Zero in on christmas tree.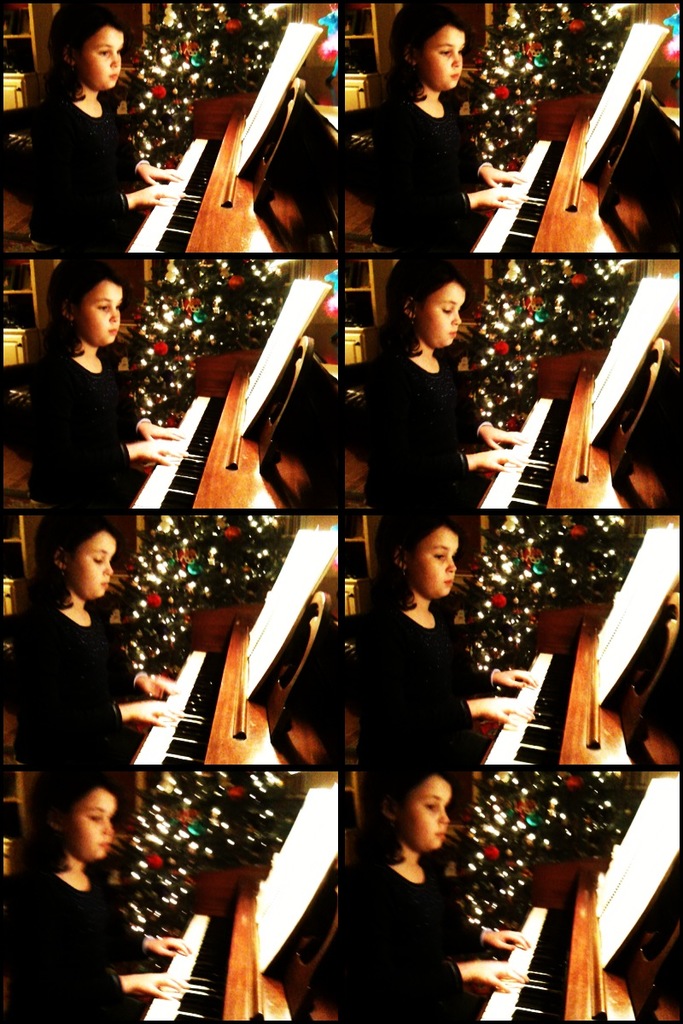
Zeroed in: bbox(468, 7, 542, 166).
